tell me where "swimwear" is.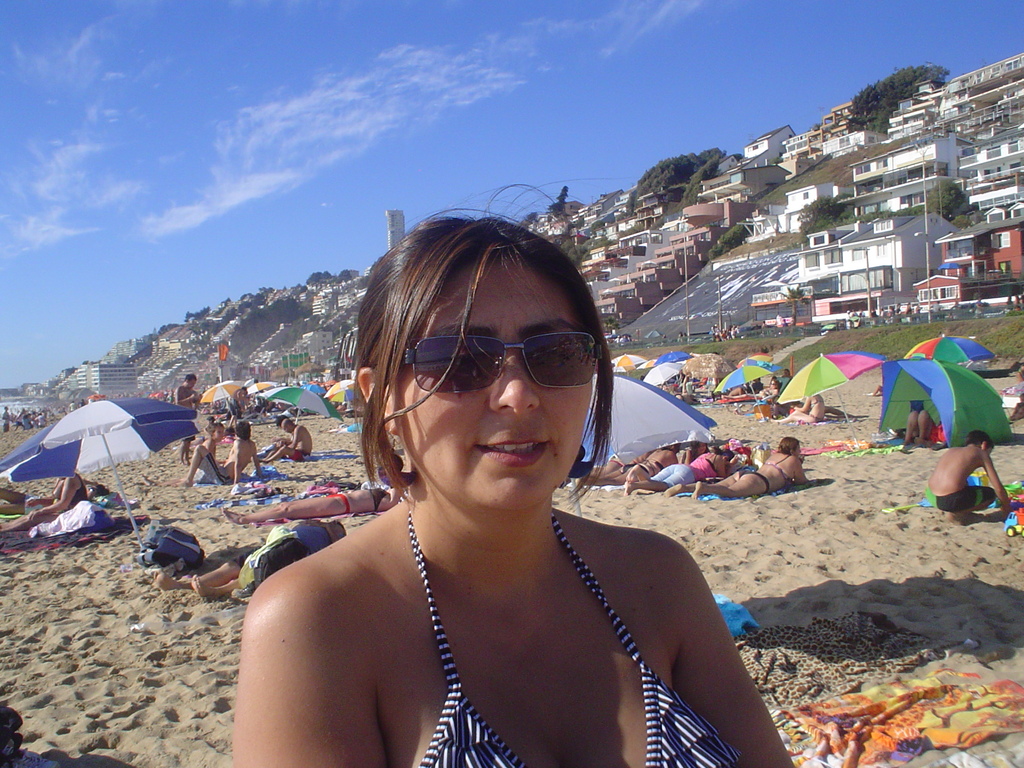
"swimwear" is at 808,414,828,424.
